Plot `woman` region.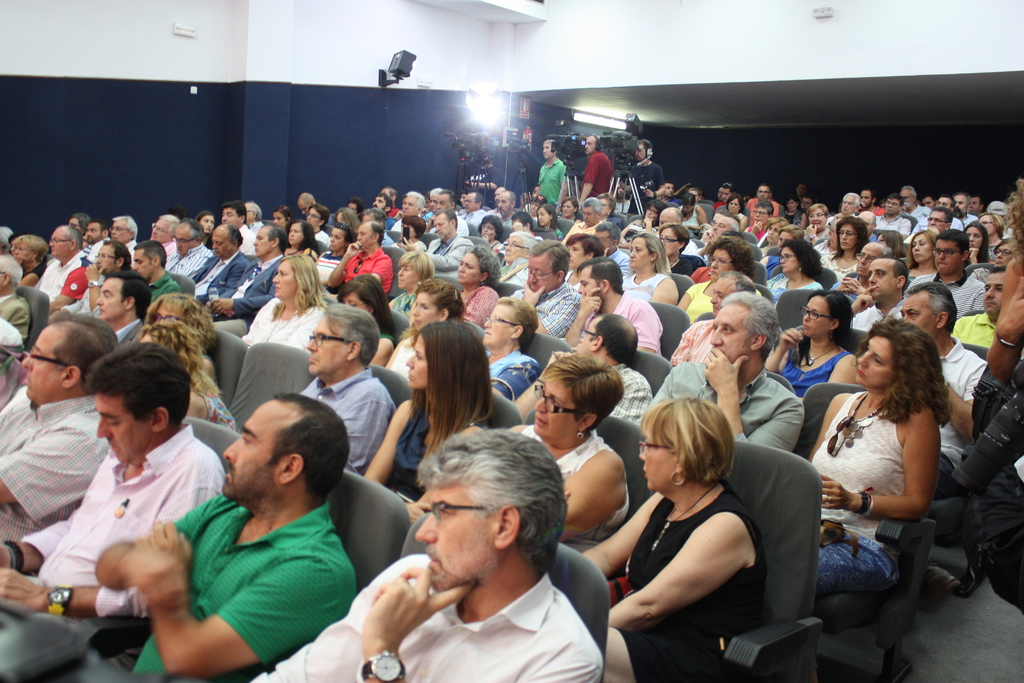
Plotted at select_region(451, 249, 504, 322).
